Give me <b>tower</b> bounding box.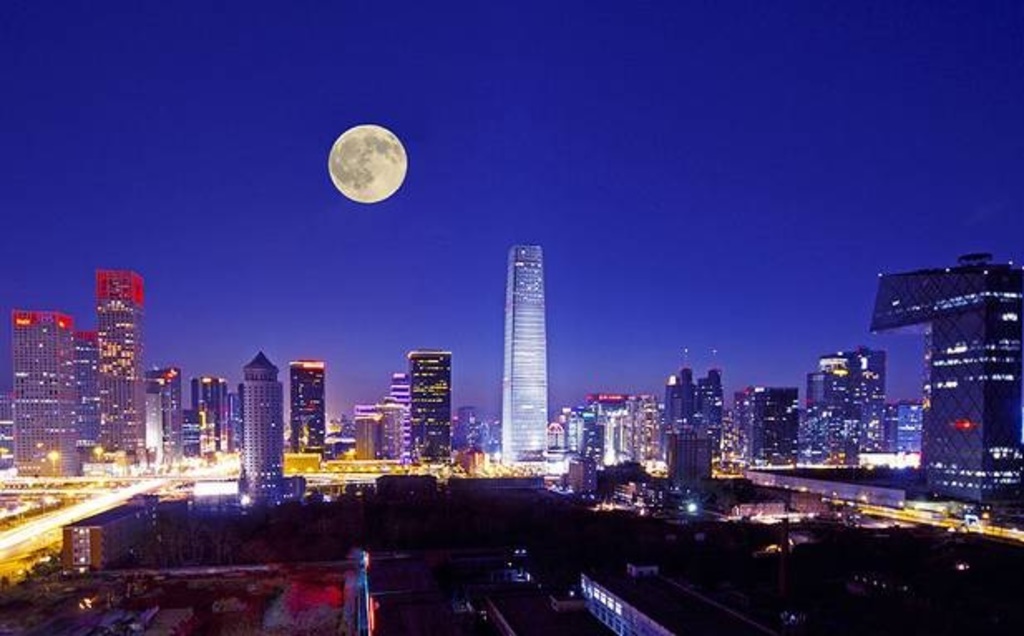
[left=290, top=364, right=319, bottom=455].
